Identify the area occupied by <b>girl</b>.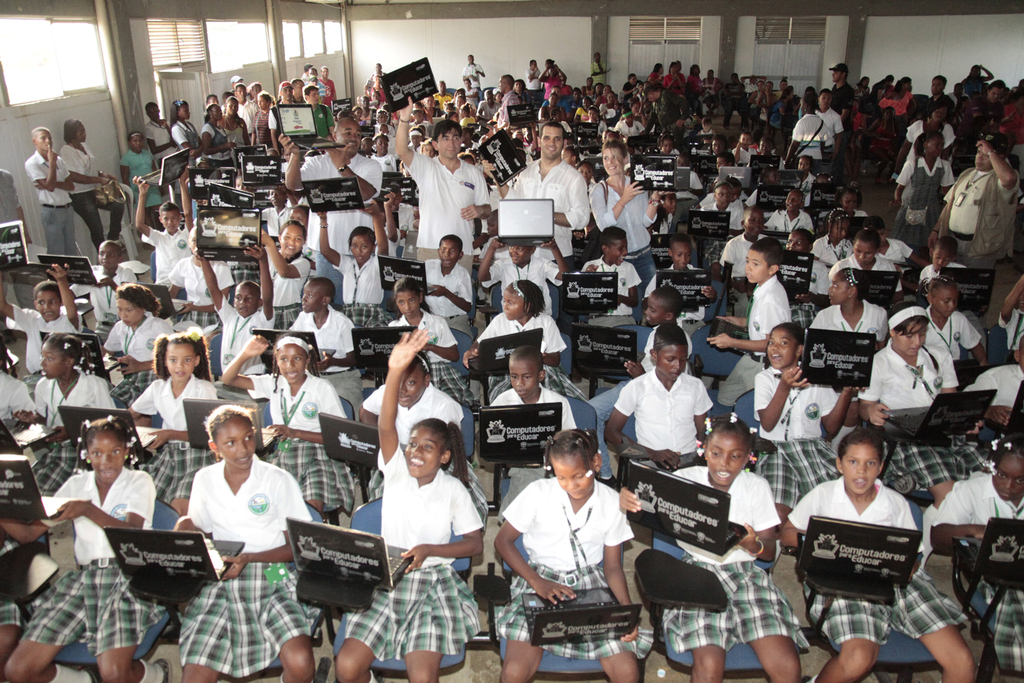
Area: {"left": 892, "top": 130, "right": 952, "bottom": 257}.
